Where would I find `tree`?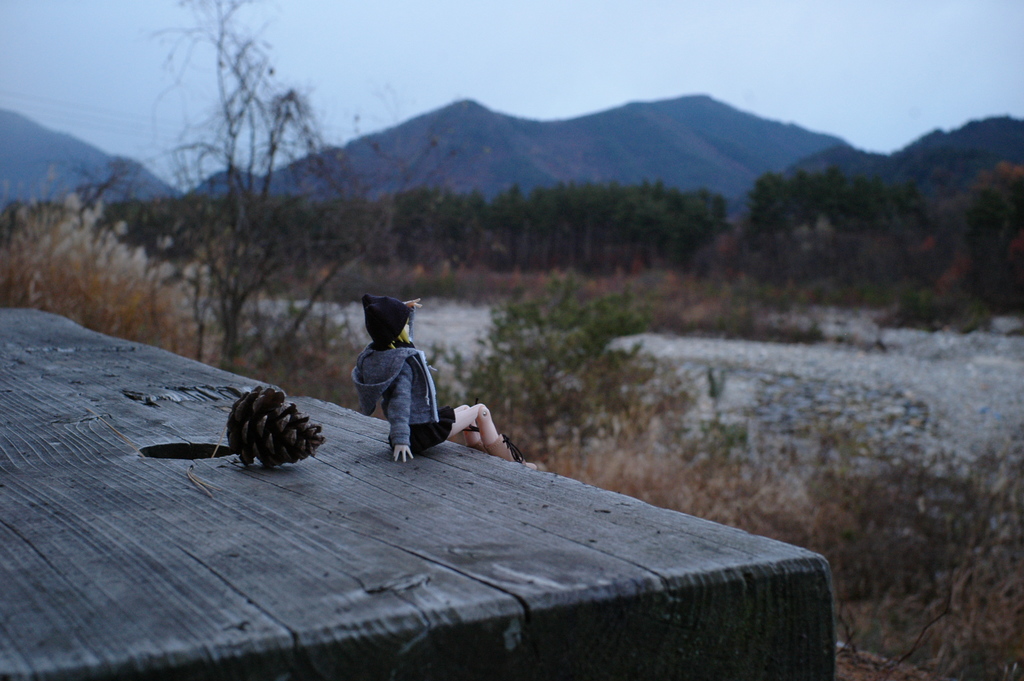
At crop(963, 158, 1023, 306).
